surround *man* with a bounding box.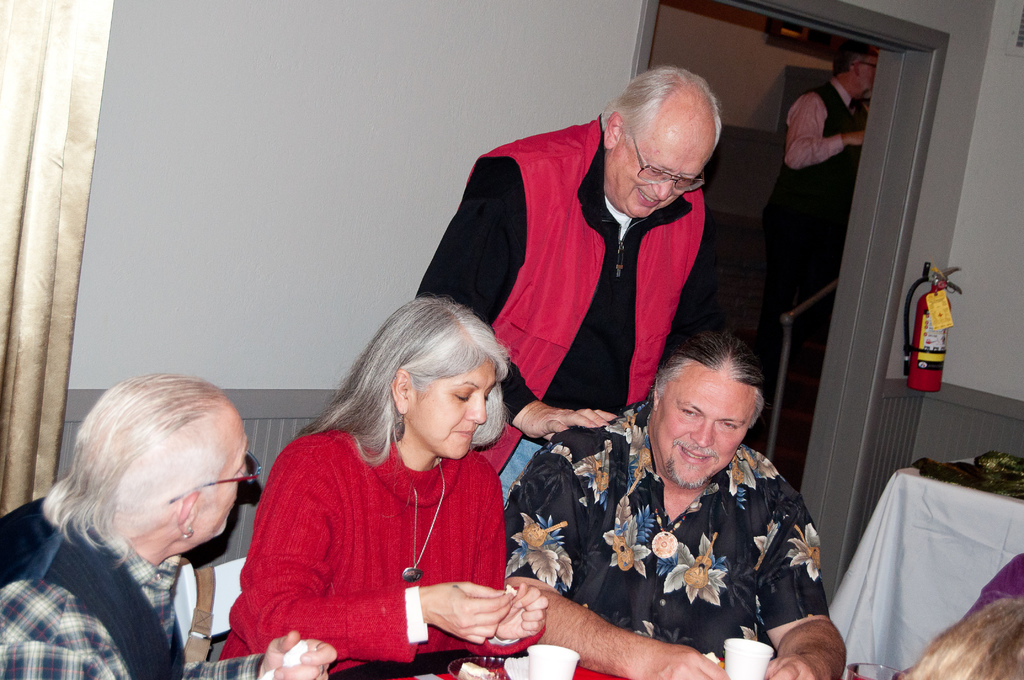
detection(504, 327, 844, 679).
